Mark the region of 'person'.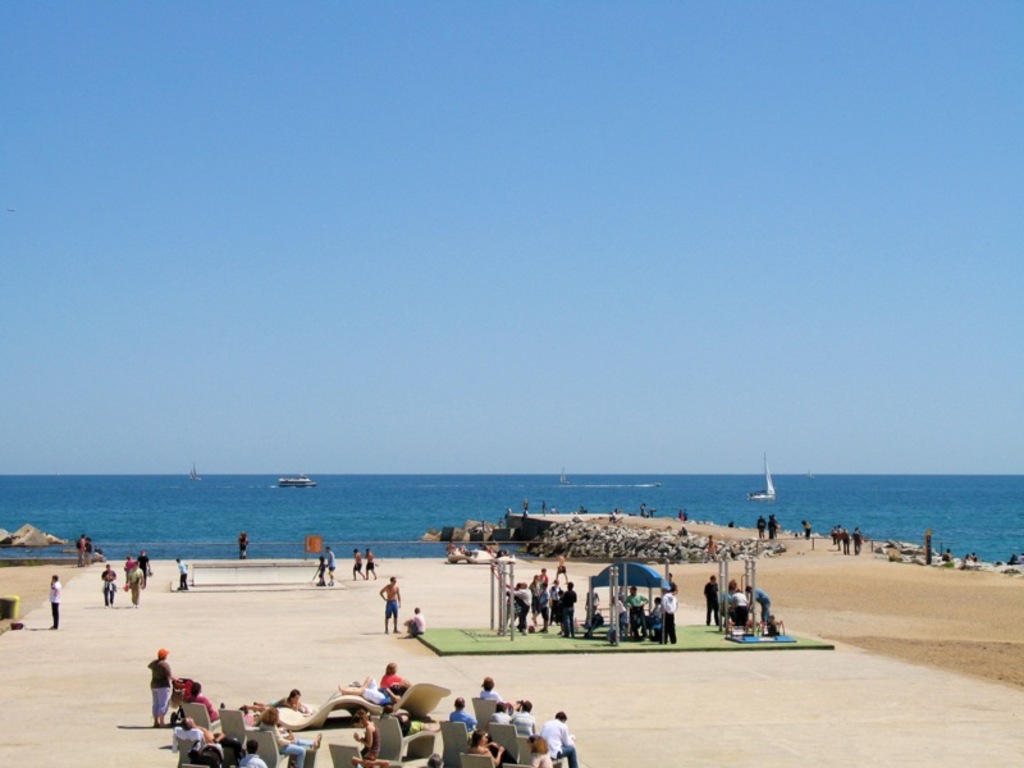
Region: Rect(352, 756, 388, 767).
